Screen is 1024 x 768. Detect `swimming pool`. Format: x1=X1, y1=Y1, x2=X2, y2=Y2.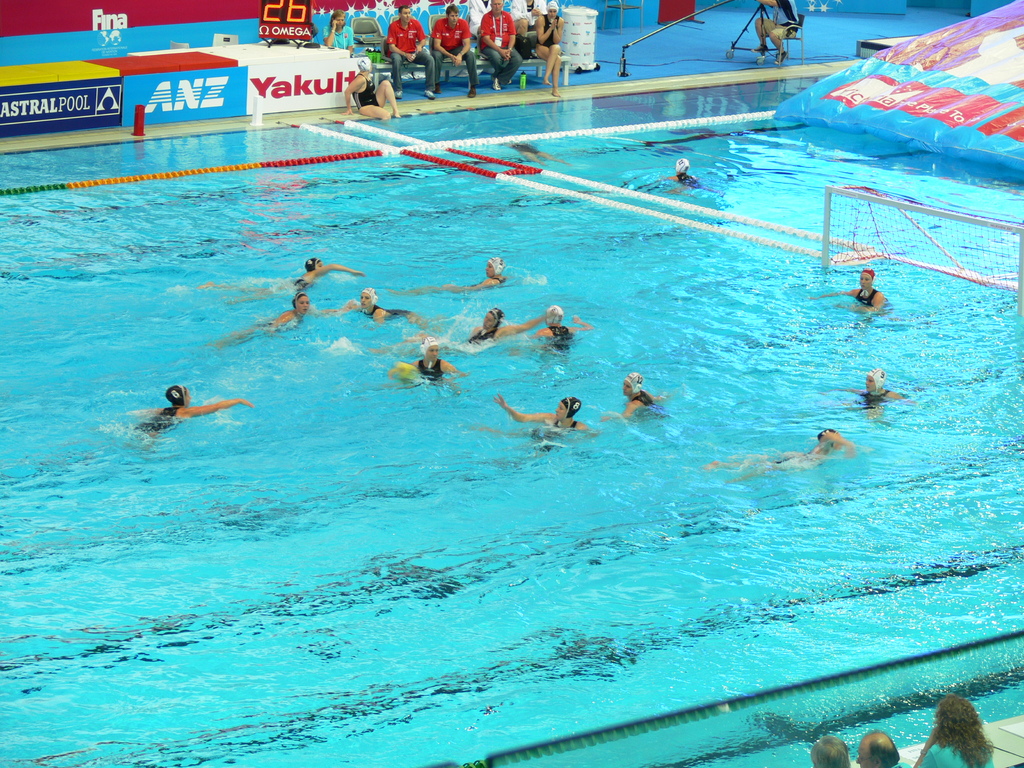
x1=39, y1=47, x2=1018, y2=767.
